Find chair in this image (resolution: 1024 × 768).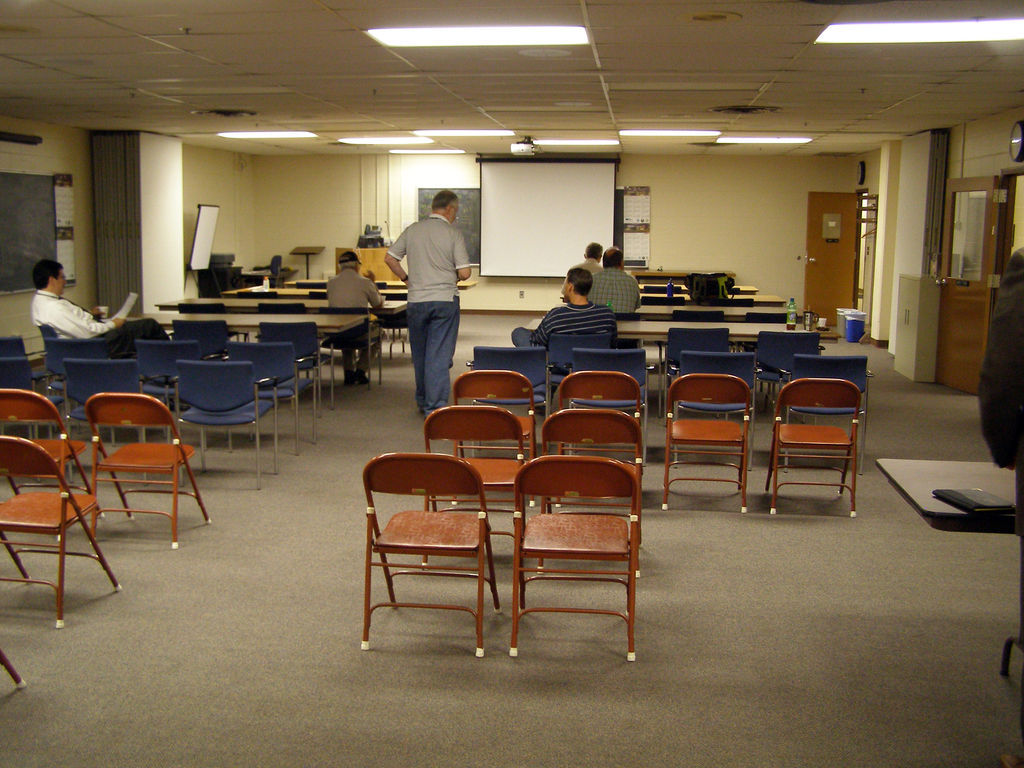
bbox=(47, 337, 120, 452).
